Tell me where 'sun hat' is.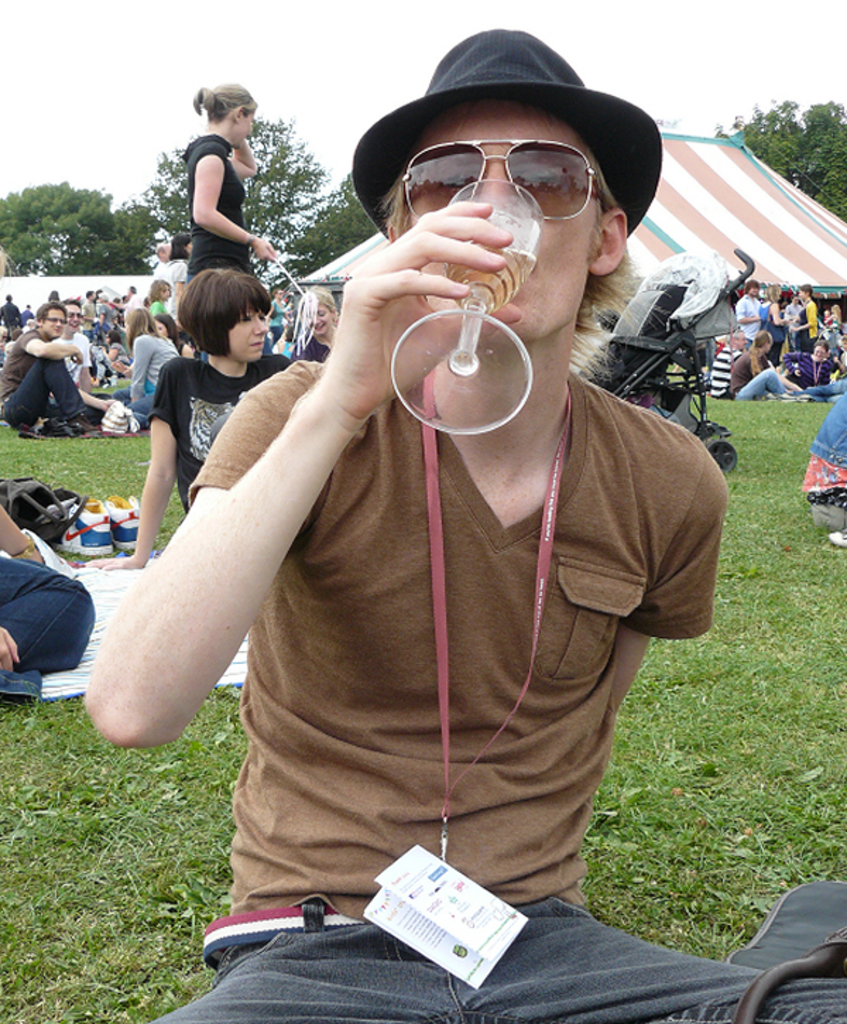
'sun hat' is at 339, 24, 663, 236.
